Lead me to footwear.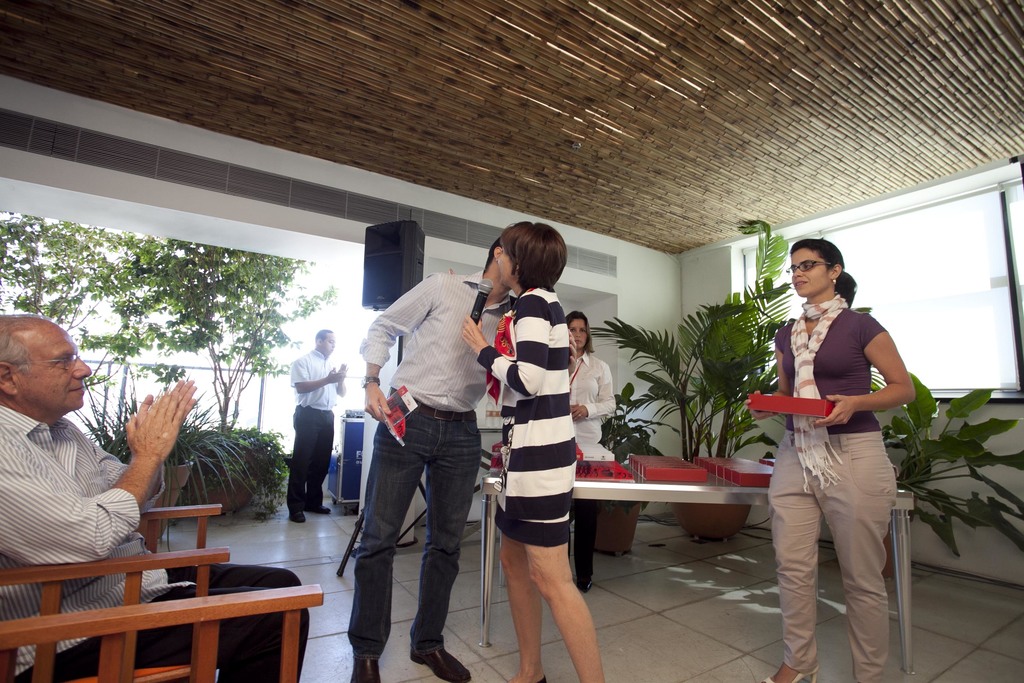
Lead to BBox(284, 508, 307, 525).
